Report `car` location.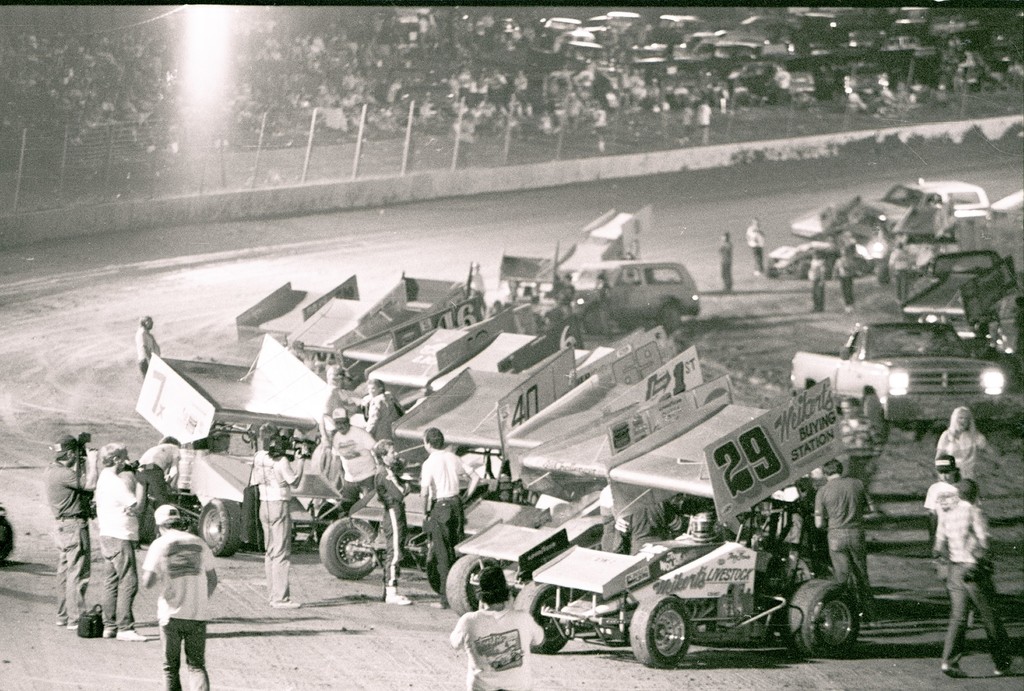
Report: bbox=[892, 251, 1015, 326].
